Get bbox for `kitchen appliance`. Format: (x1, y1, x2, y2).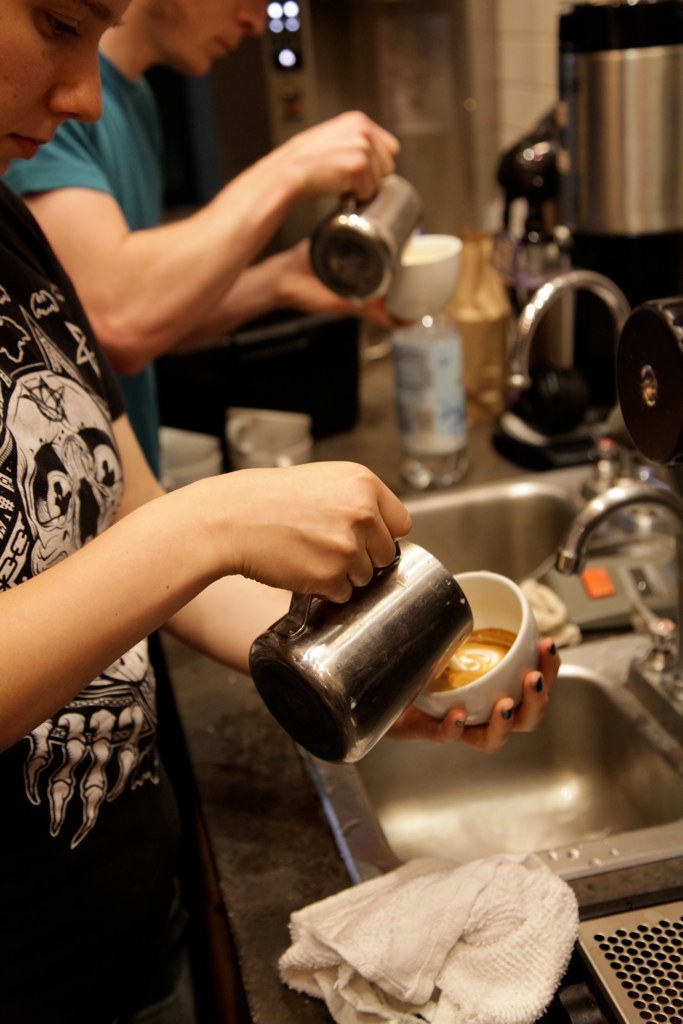
(540, 536, 682, 636).
